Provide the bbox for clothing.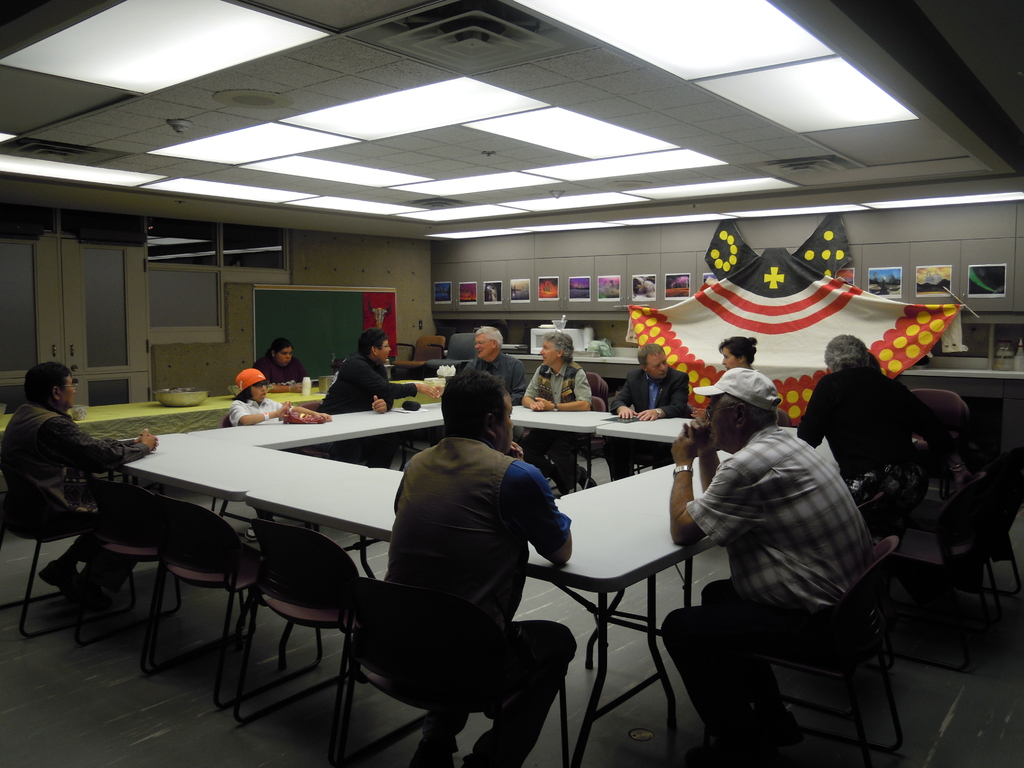
223:396:300:426.
